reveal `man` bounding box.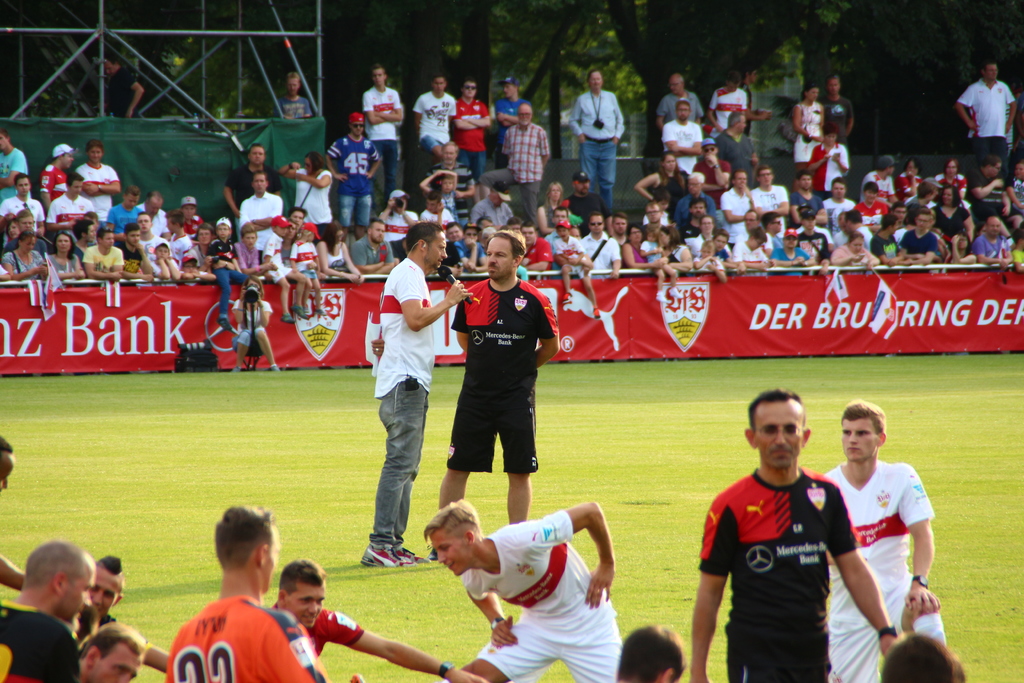
Revealed: <box>51,174,96,239</box>.
